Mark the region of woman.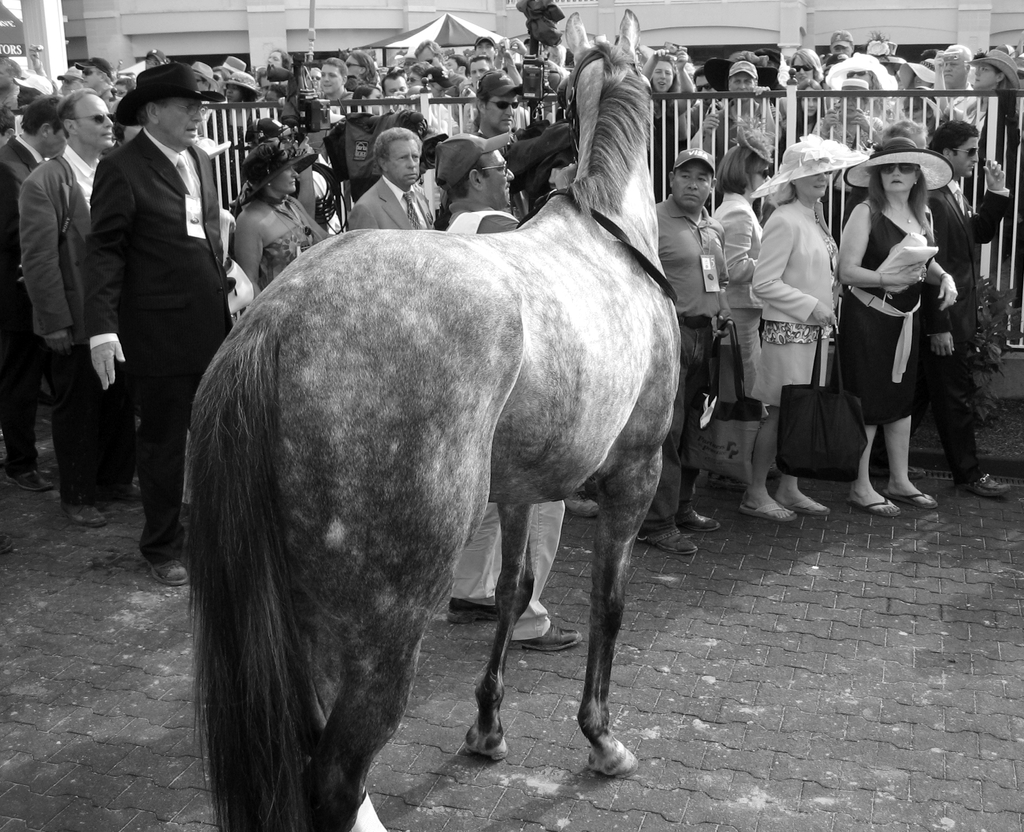
Region: BBox(652, 49, 694, 206).
